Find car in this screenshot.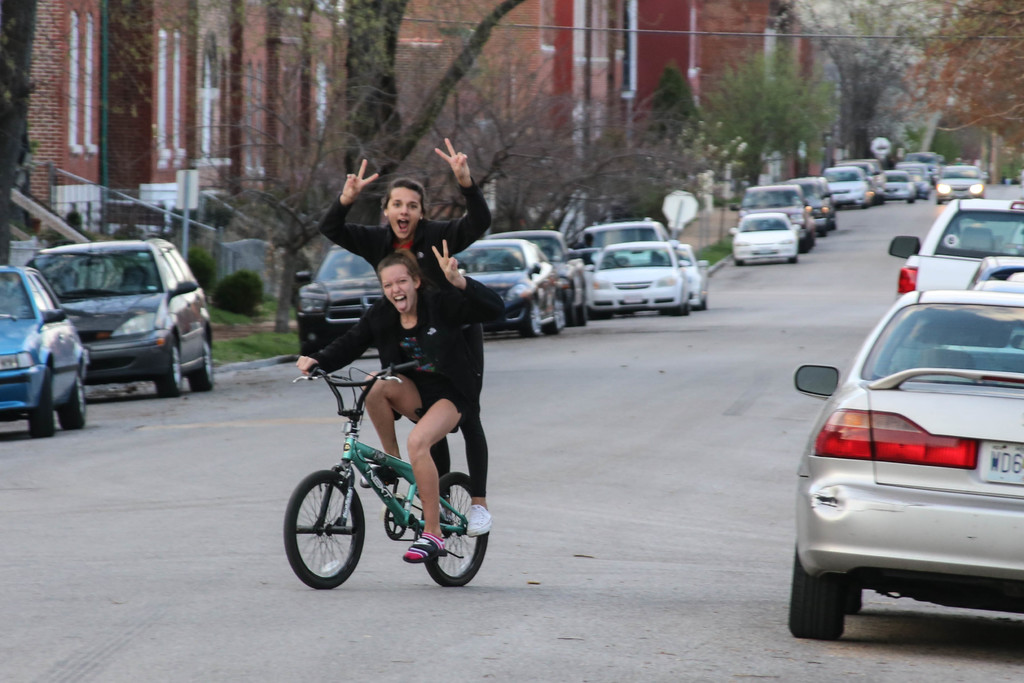
The bounding box for car is 588/241/690/322.
